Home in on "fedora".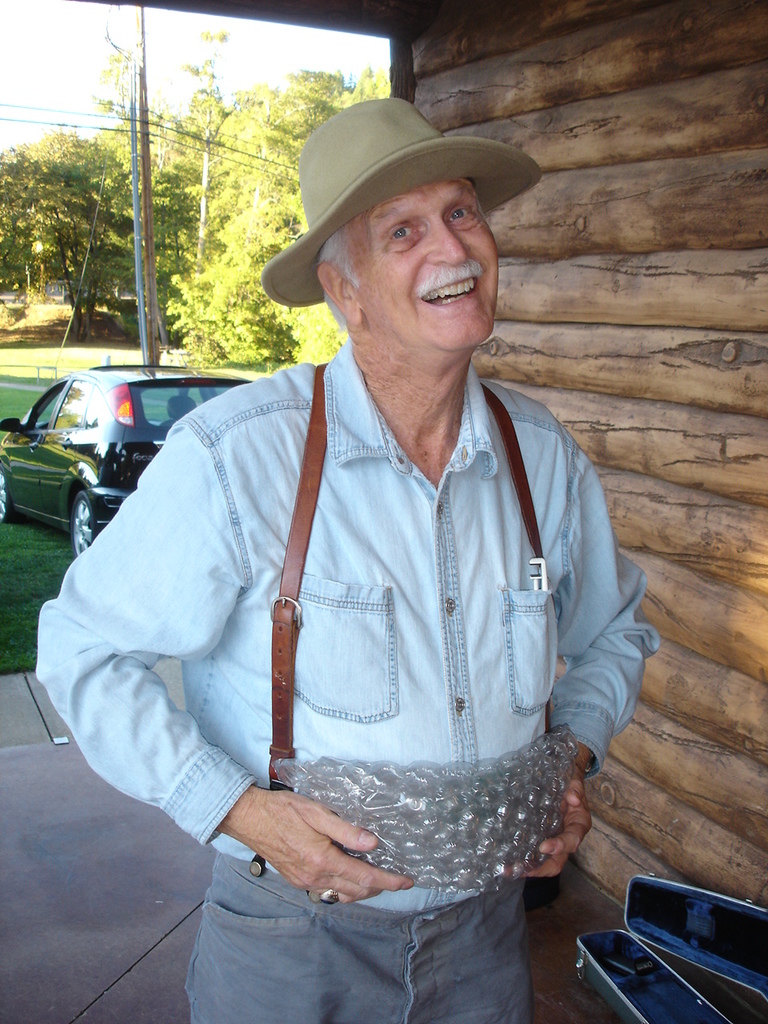
Homed in at 262 96 542 302.
